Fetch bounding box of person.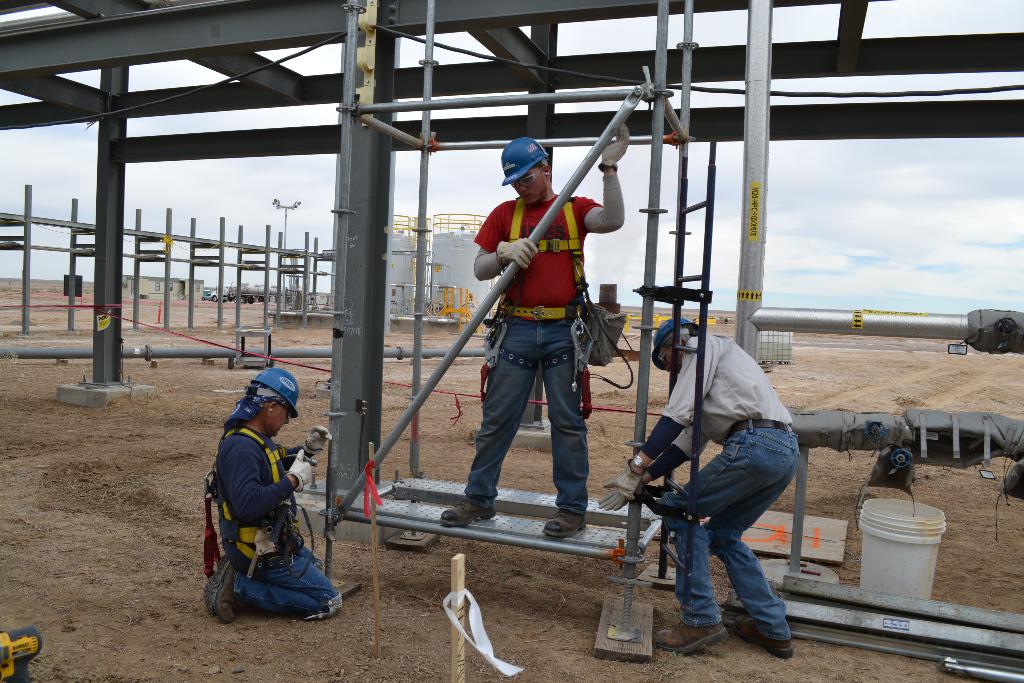
Bbox: l=593, t=315, r=801, b=657.
